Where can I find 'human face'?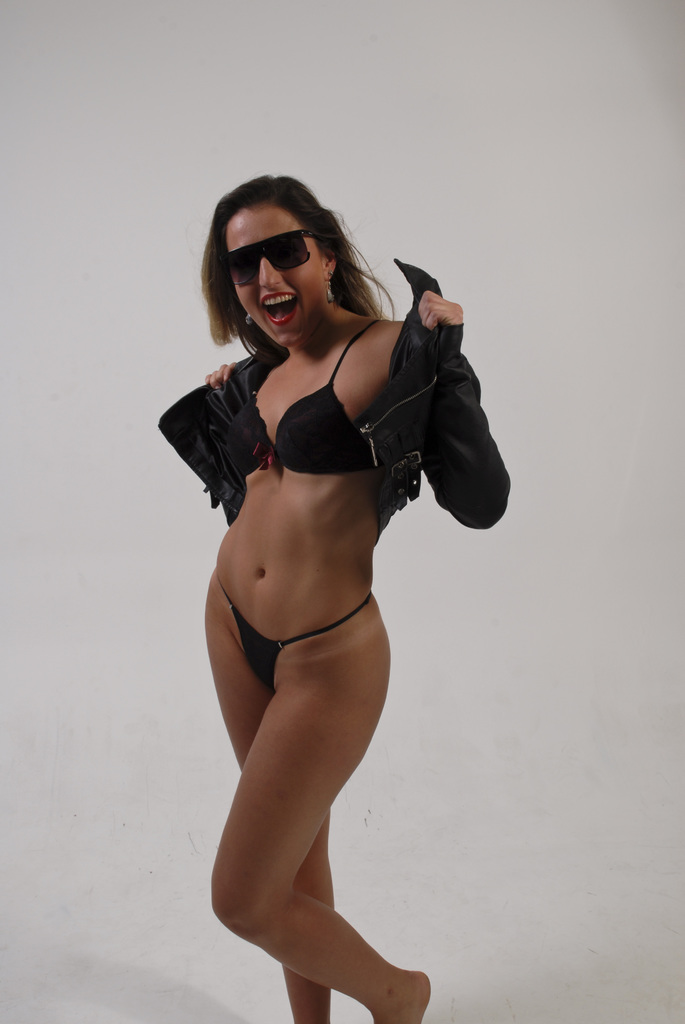
You can find it at l=219, t=202, r=331, b=342.
